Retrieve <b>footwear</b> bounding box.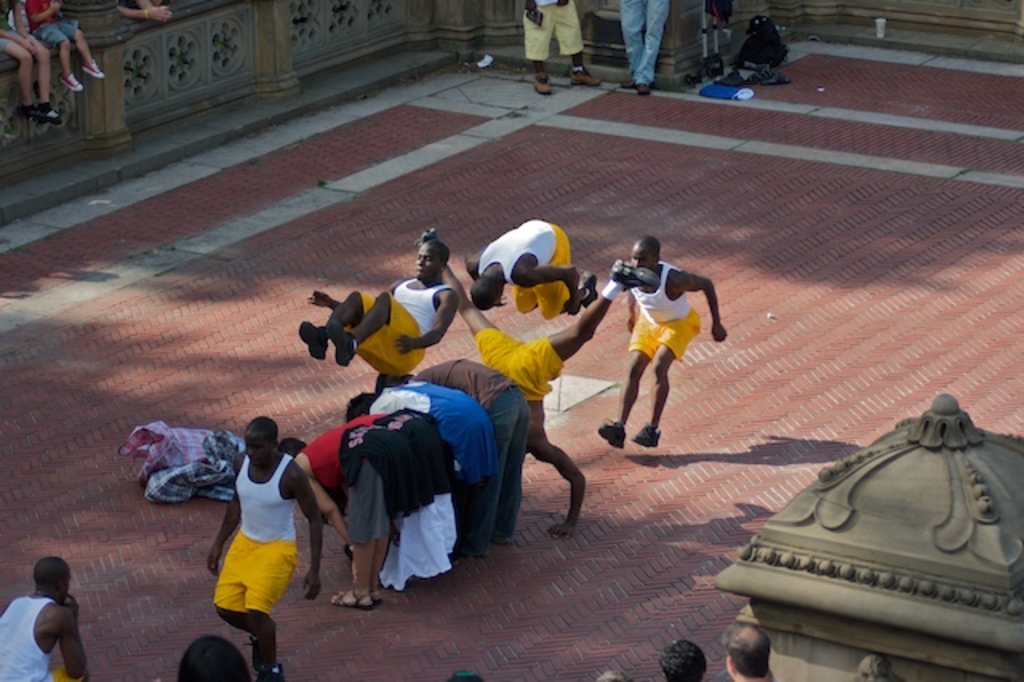
Bounding box: 613, 255, 662, 290.
